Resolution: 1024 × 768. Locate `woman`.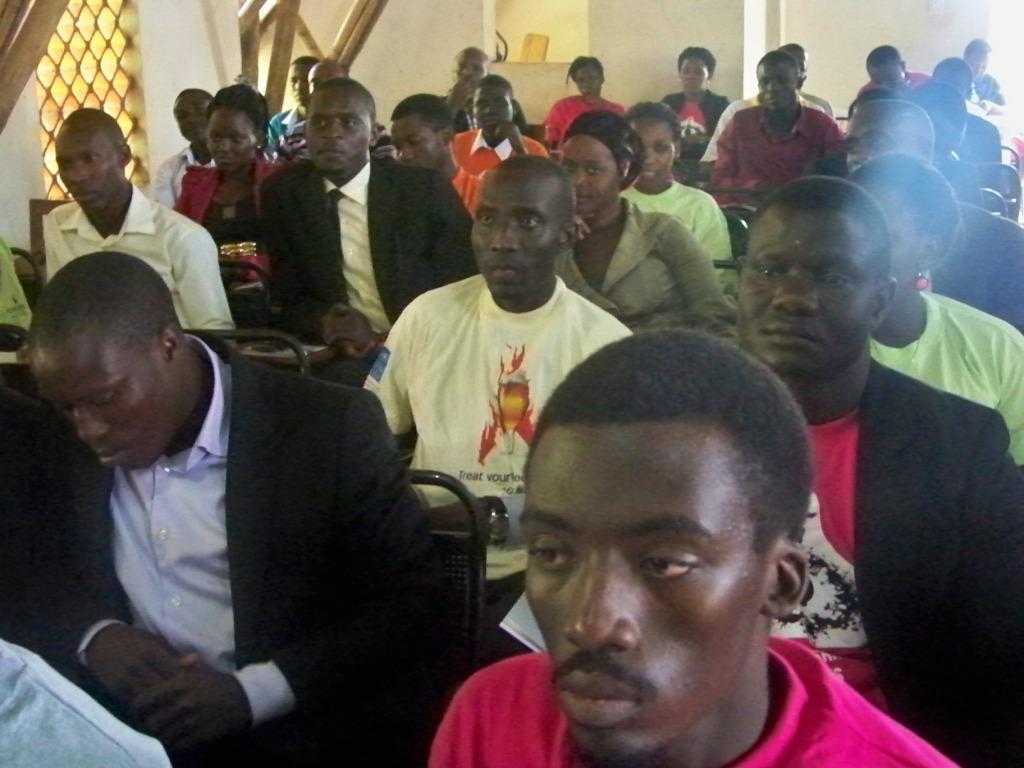
Rect(546, 52, 628, 151).
